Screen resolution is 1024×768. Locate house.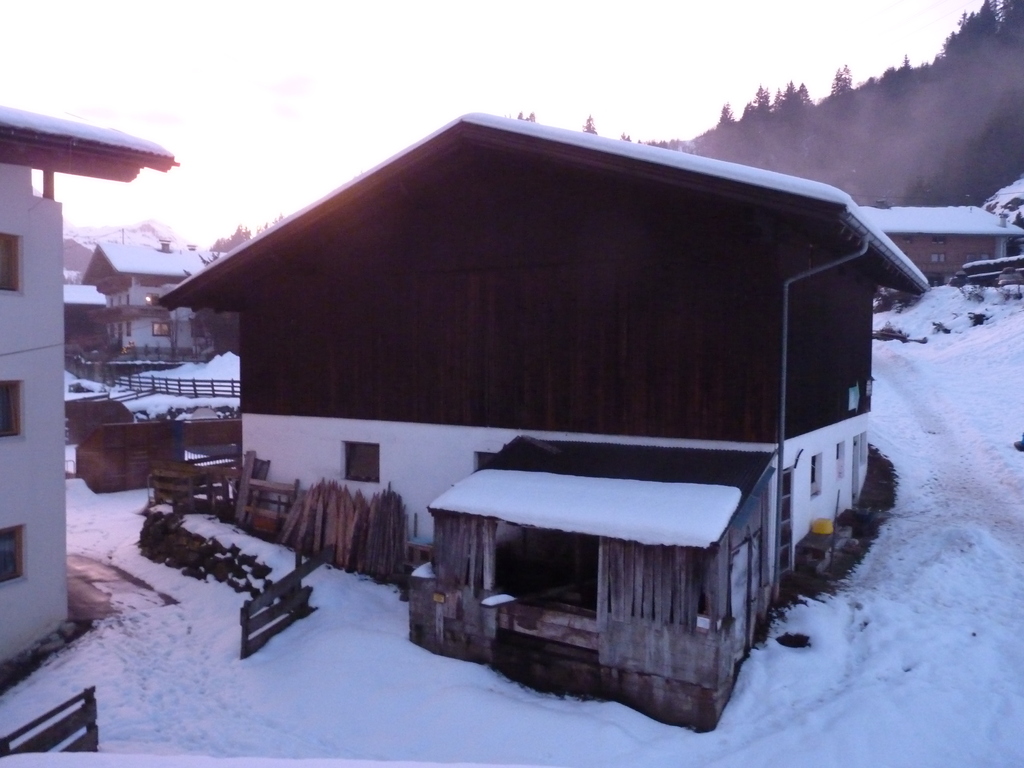
select_region(96, 233, 206, 356).
